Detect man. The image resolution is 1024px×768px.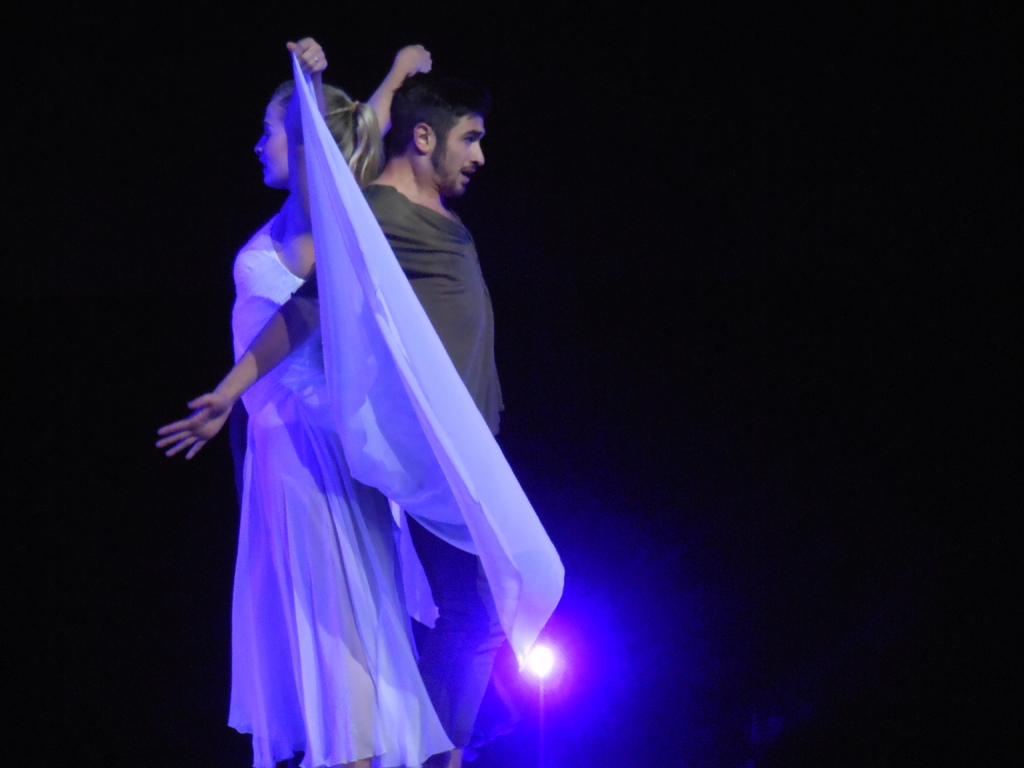
crop(153, 15, 572, 739).
